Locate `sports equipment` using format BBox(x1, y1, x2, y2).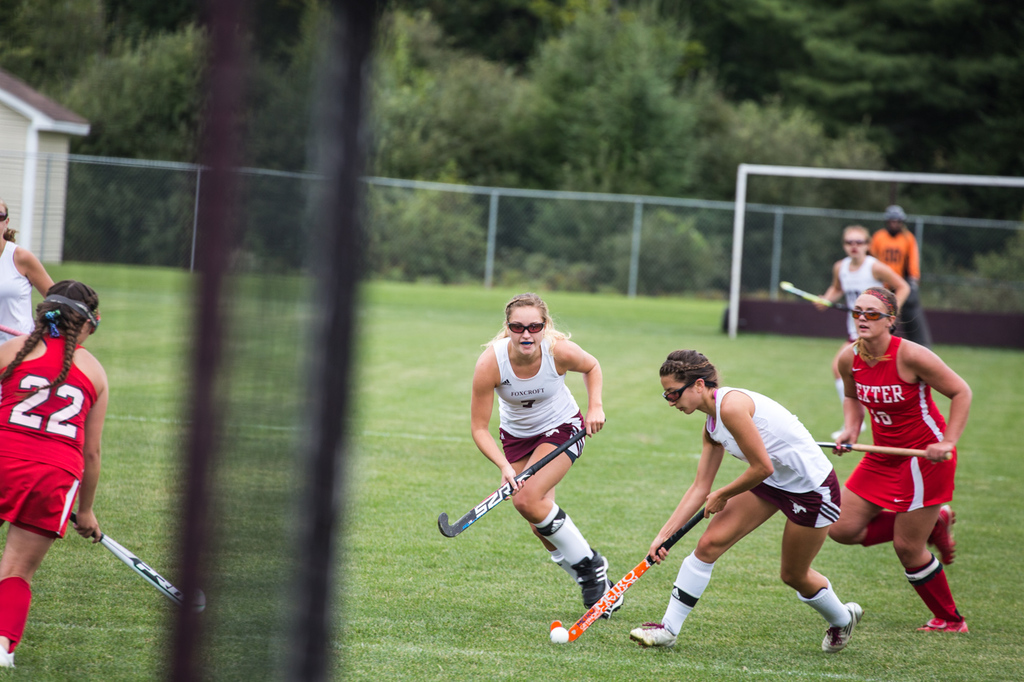
BBox(551, 505, 706, 642).
